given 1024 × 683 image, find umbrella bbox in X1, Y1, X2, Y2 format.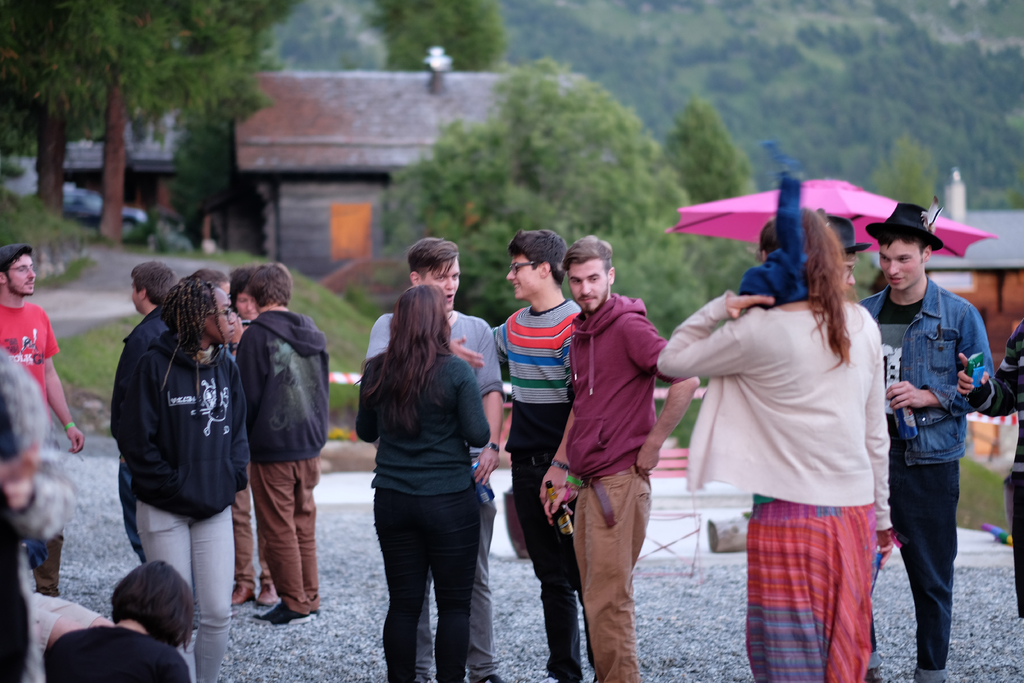
662, 177, 998, 259.
